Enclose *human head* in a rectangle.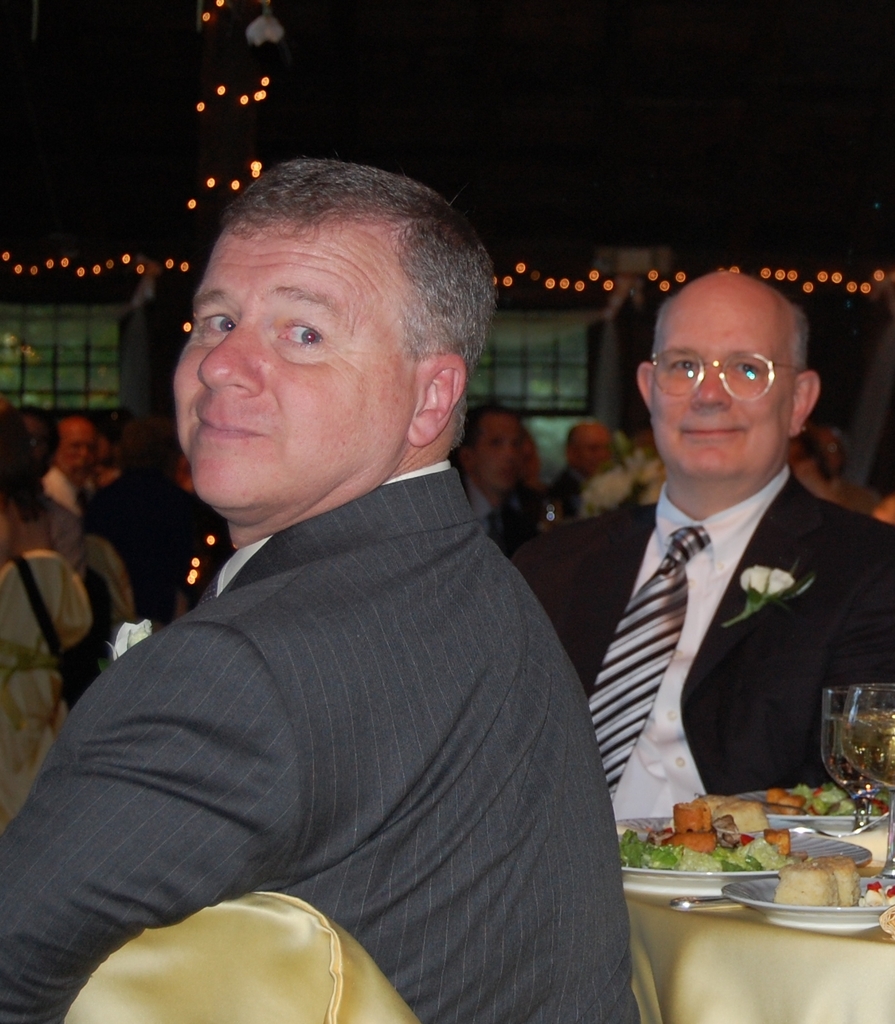
[x1=153, y1=149, x2=507, y2=443].
